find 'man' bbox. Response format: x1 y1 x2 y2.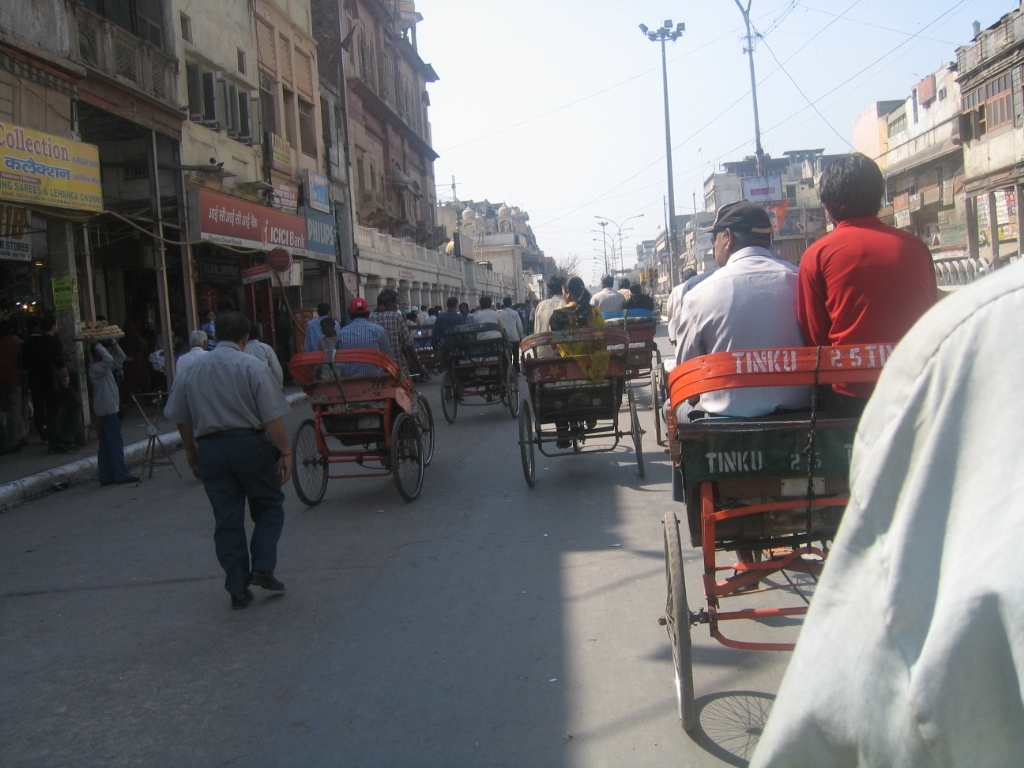
175 330 208 379.
